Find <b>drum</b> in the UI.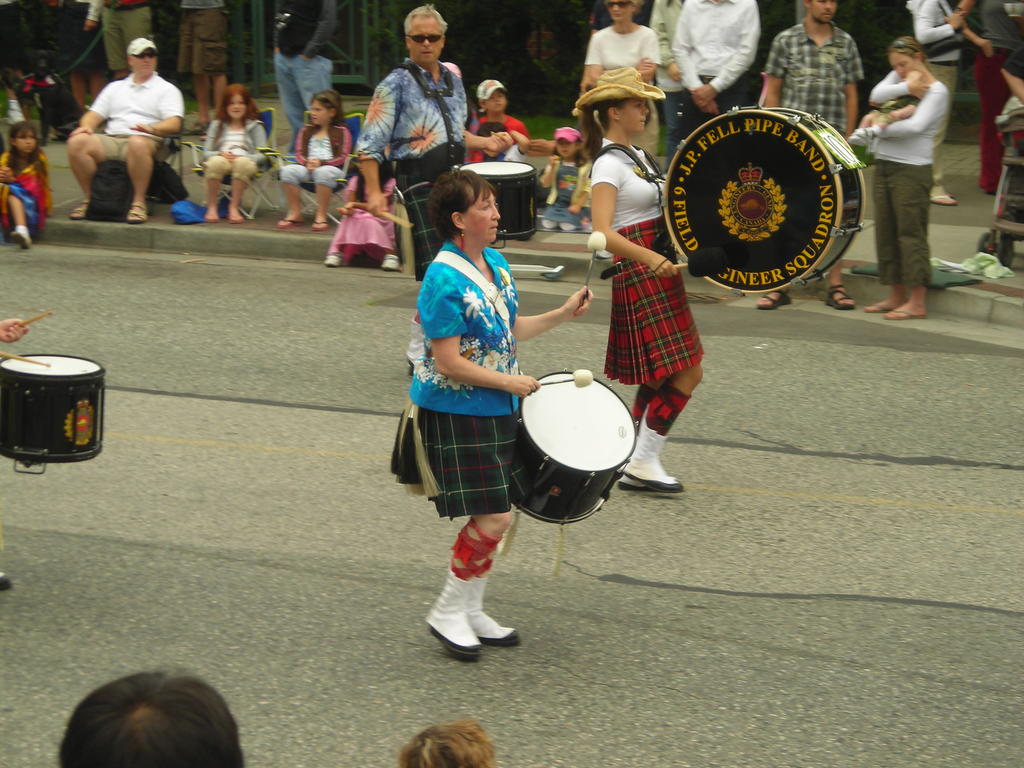
UI element at 0:353:103:474.
